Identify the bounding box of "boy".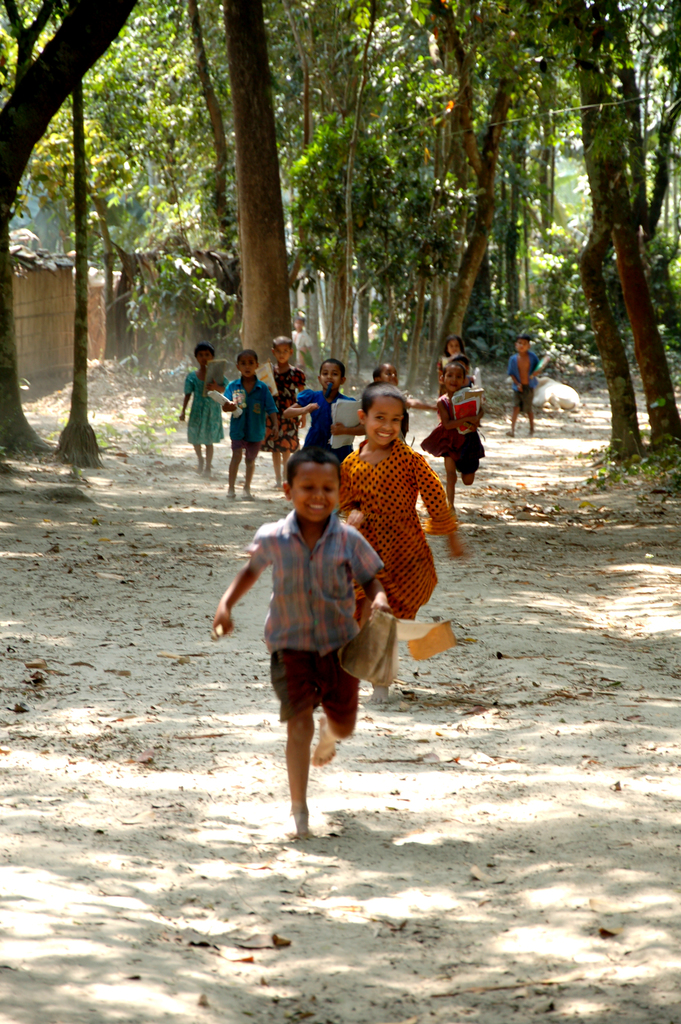
select_region(215, 436, 399, 837).
